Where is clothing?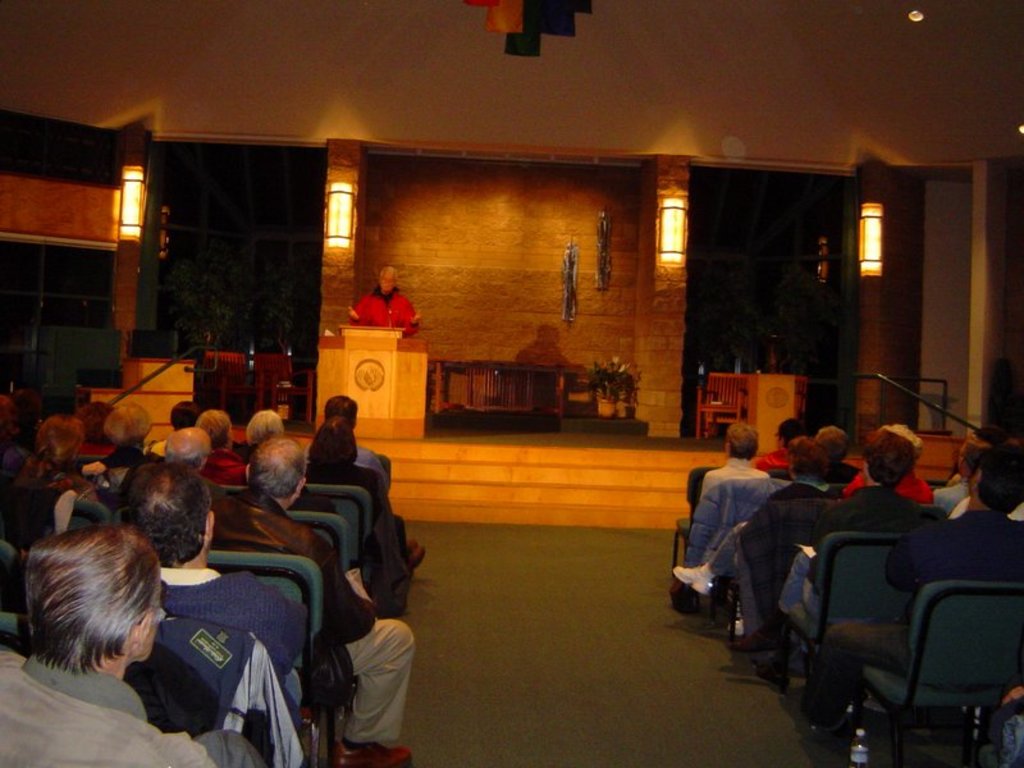
(0,648,262,767).
